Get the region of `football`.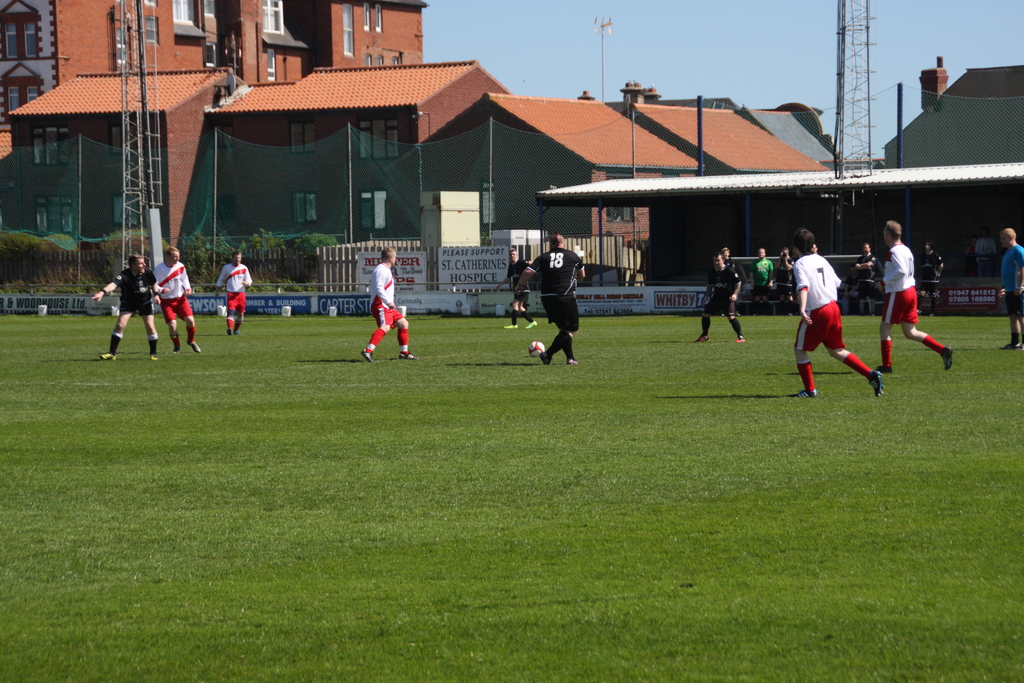
BBox(527, 339, 546, 358).
